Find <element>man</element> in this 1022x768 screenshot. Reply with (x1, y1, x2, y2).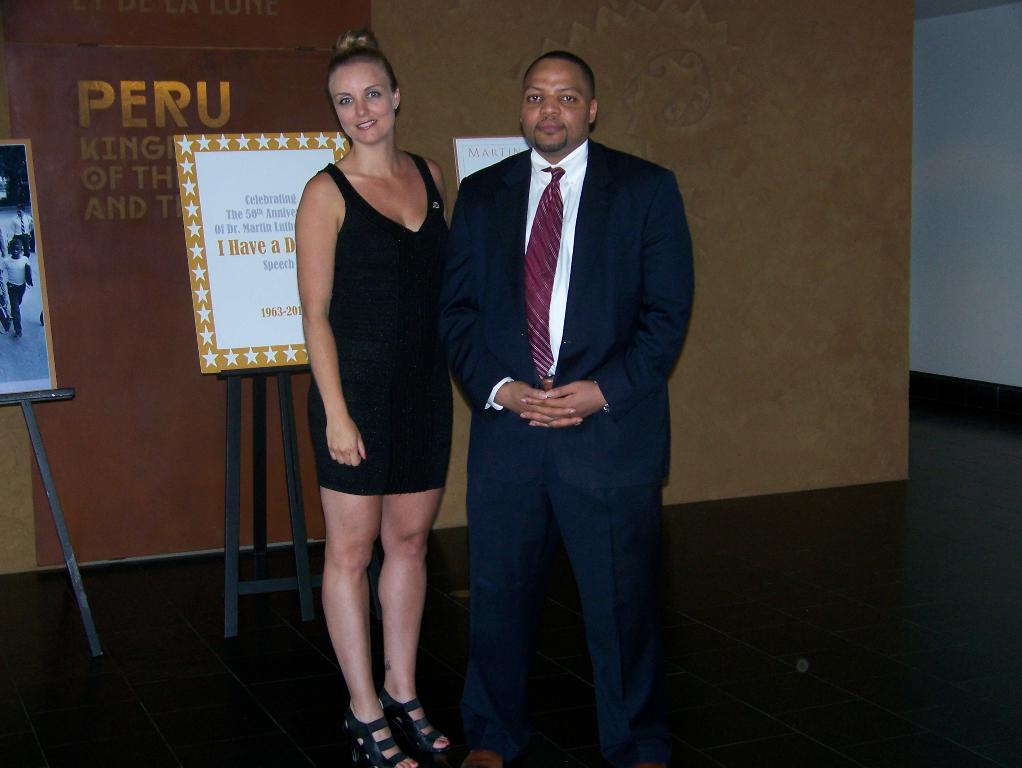
(424, 42, 710, 766).
